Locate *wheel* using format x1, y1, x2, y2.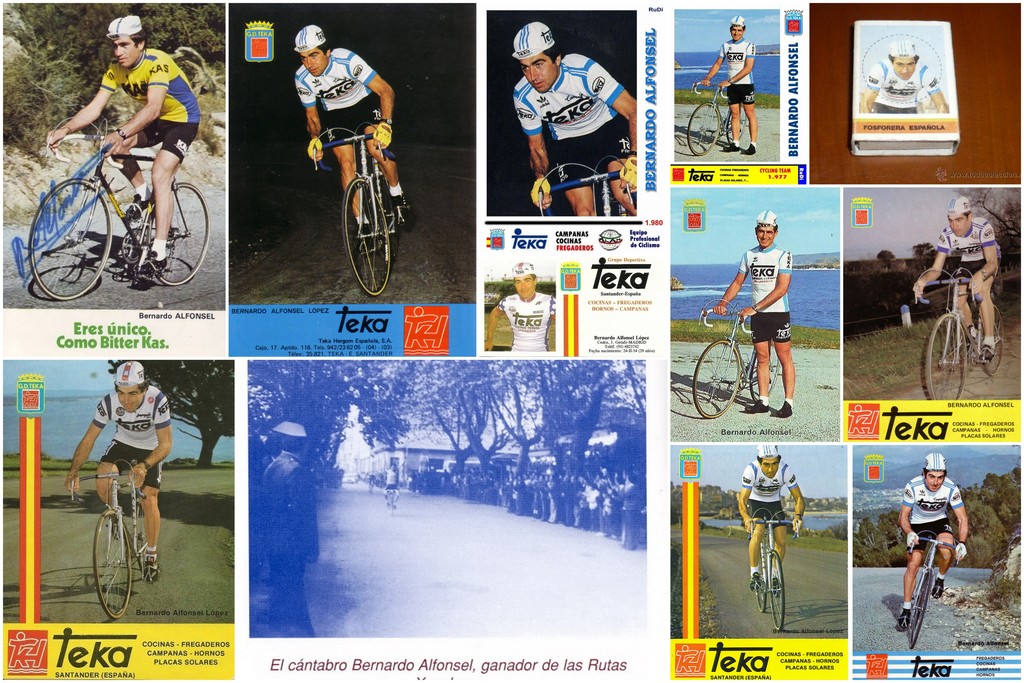
755, 563, 767, 612.
